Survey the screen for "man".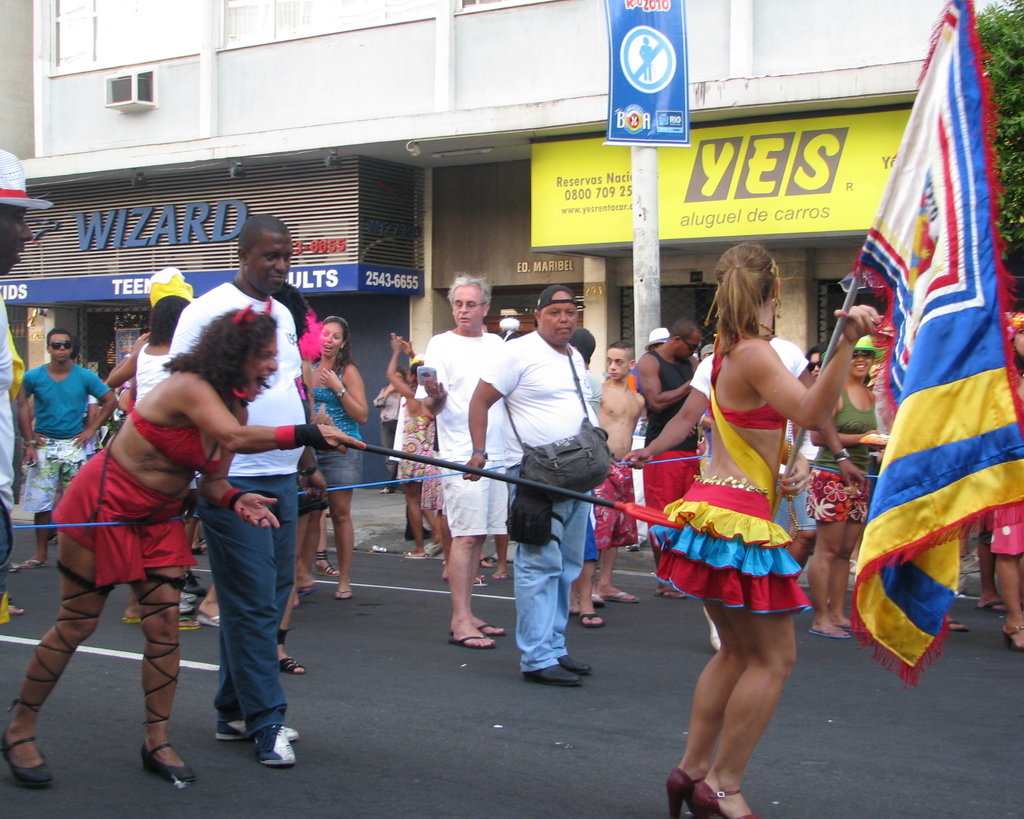
Survey found: box=[594, 345, 648, 609].
